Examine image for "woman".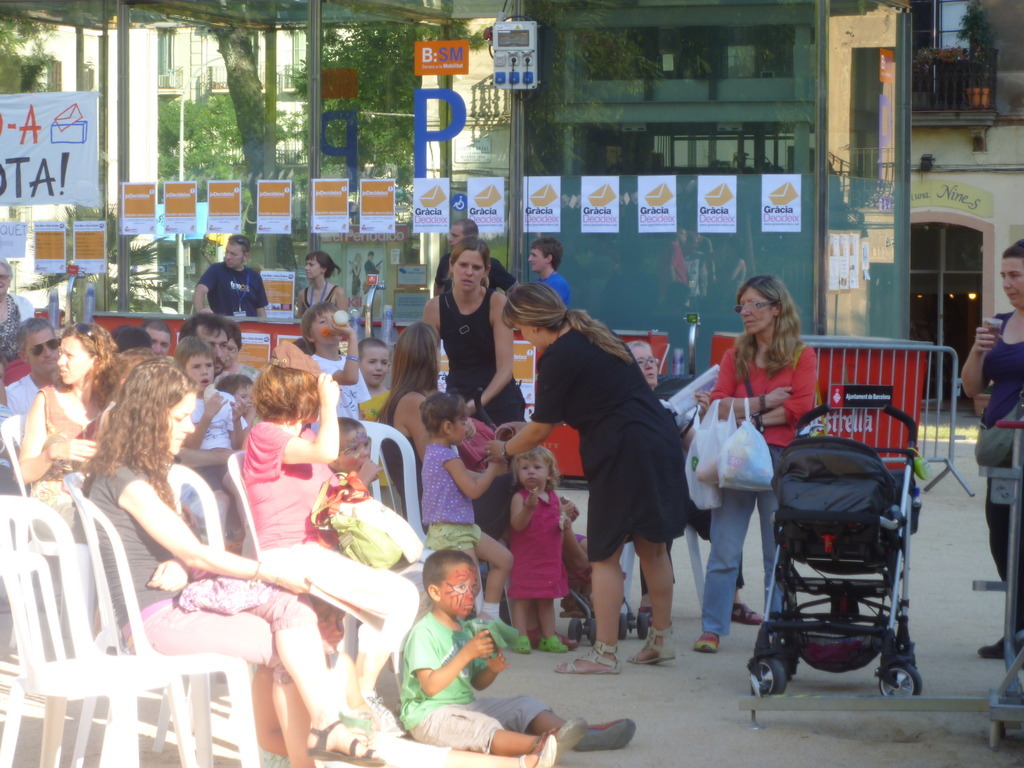
Examination result: region(537, 289, 697, 676).
